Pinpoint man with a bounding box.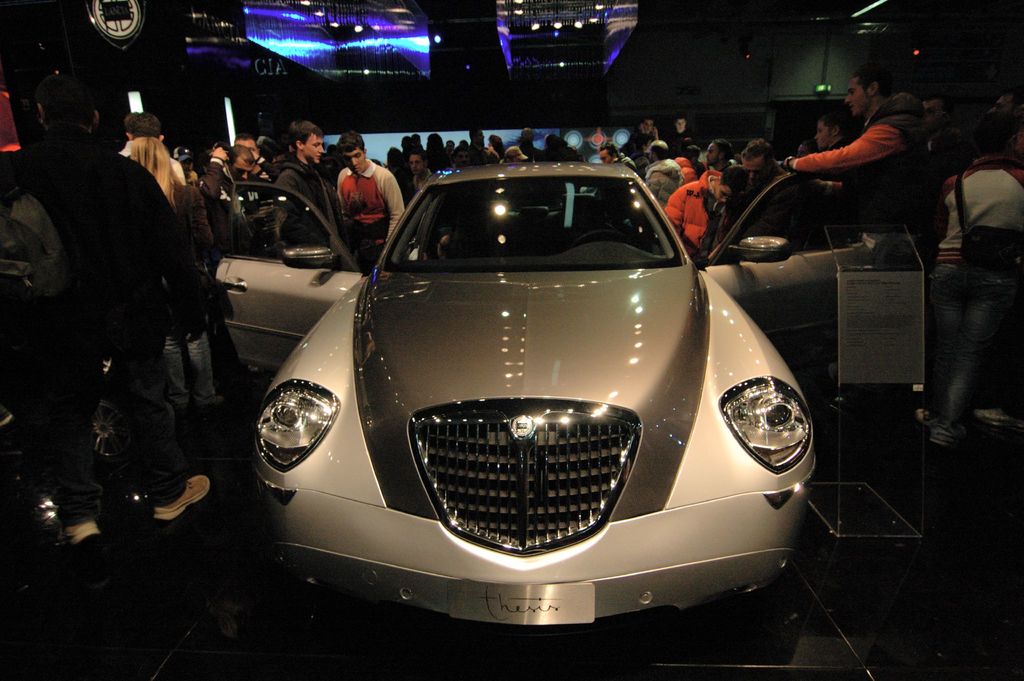
region(780, 72, 951, 264).
